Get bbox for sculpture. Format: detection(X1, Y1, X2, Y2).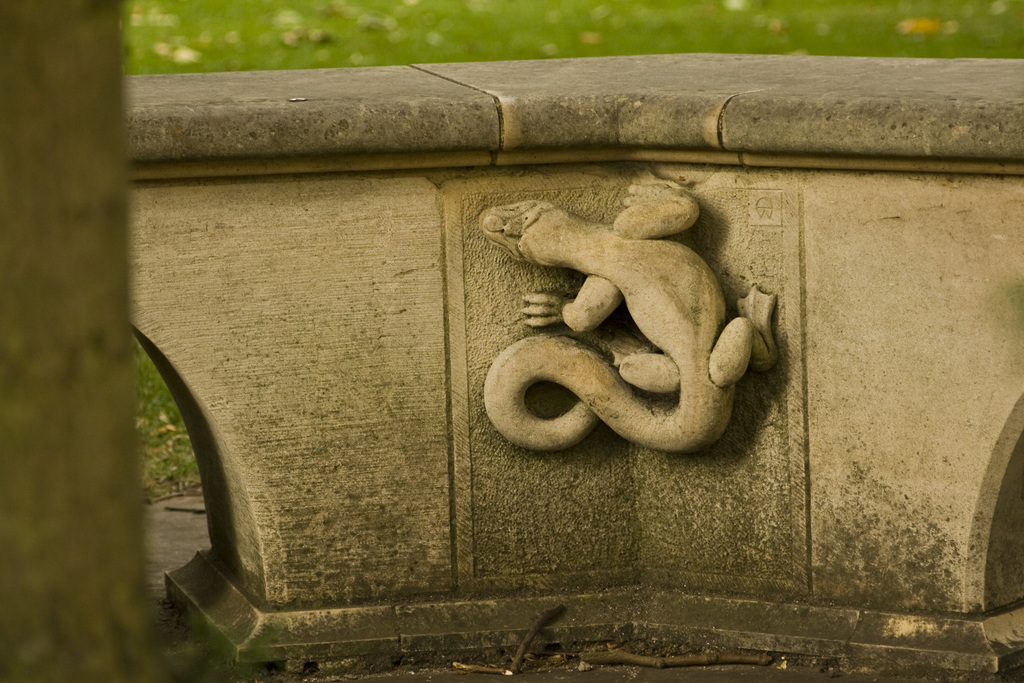
detection(484, 182, 808, 488).
